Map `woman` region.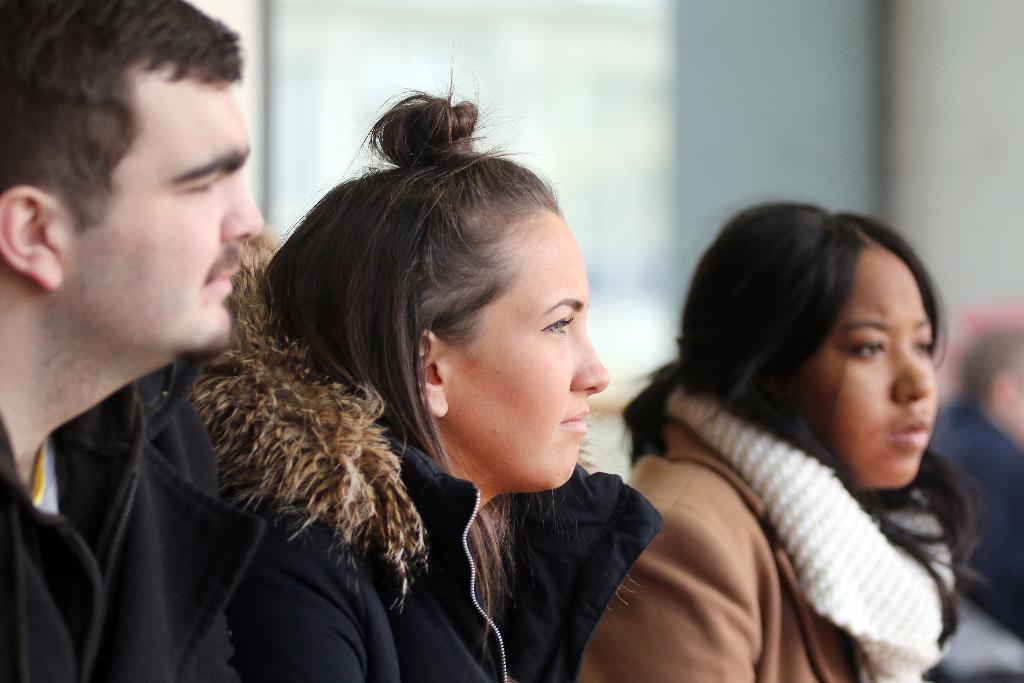
Mapped to select_region(594, 170, 999, 676).
